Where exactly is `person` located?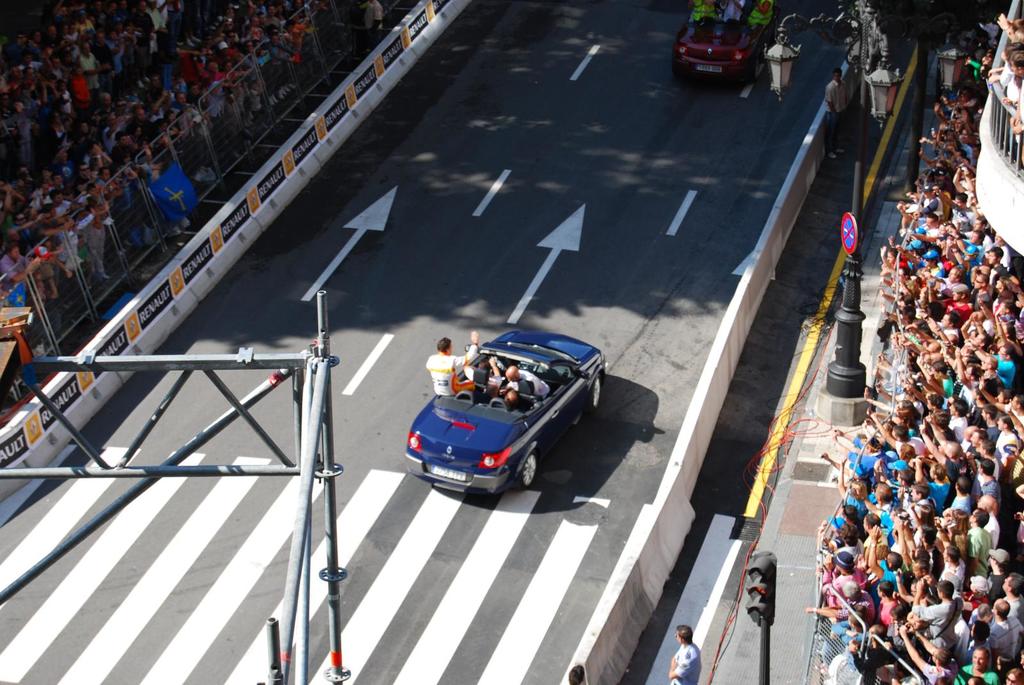
Its bounding box is 488/360/559/400.
